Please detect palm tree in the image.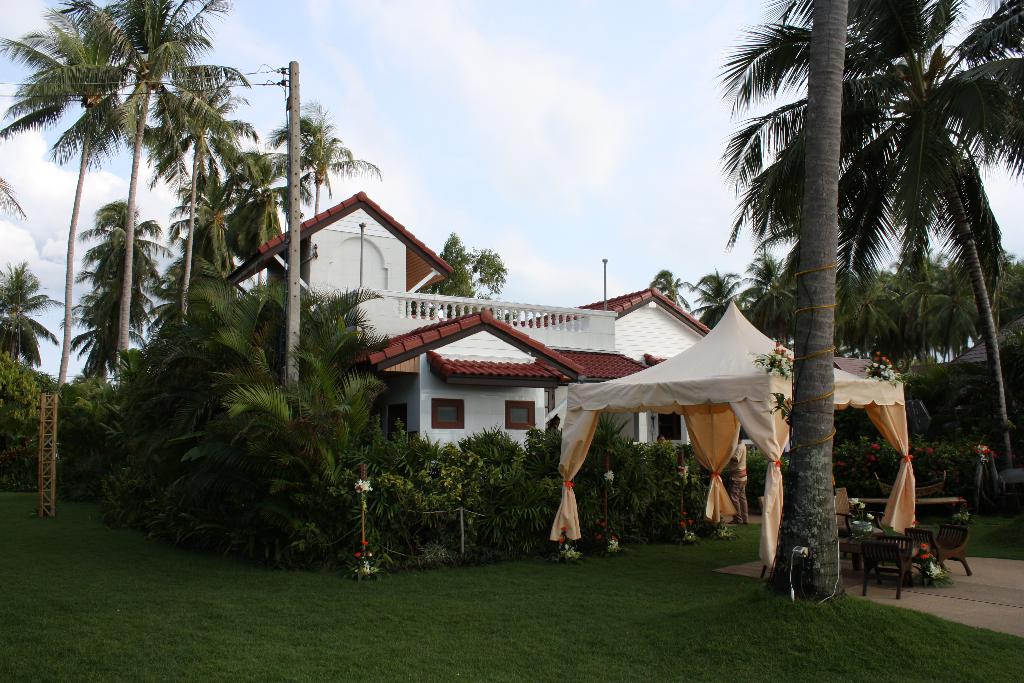
rect(173, 100, 272, 276).
